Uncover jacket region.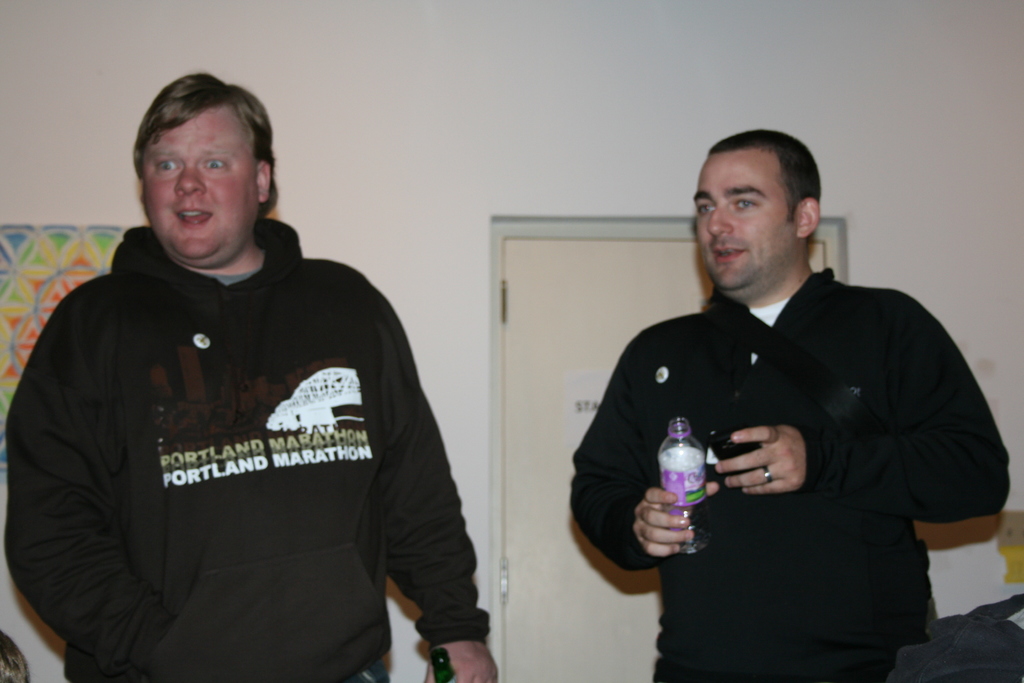
Uncovered: bbox=[2, 219, 492, 682].
